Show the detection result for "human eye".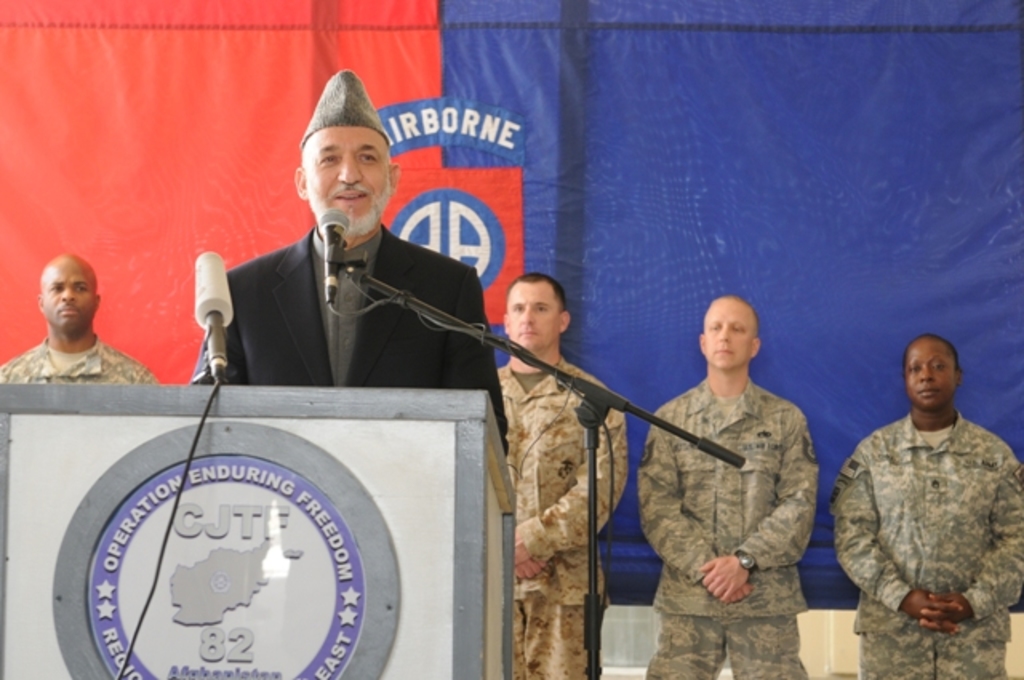
512 302 525 320.
